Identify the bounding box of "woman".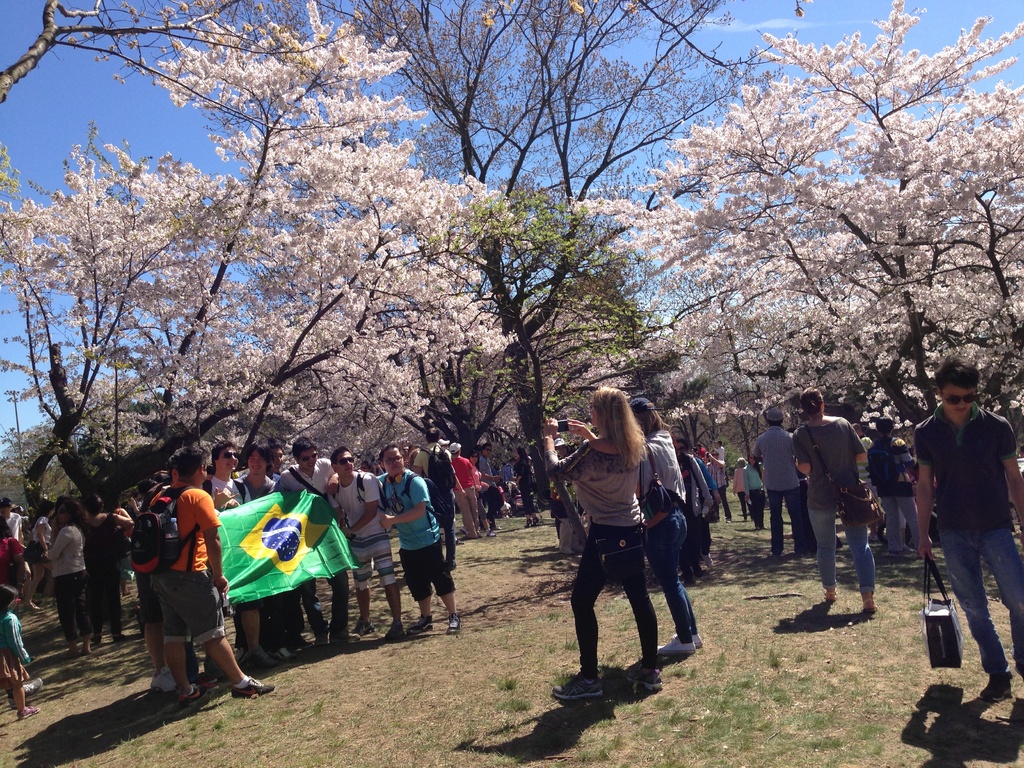
bbox(44, 495, 99, 663).
